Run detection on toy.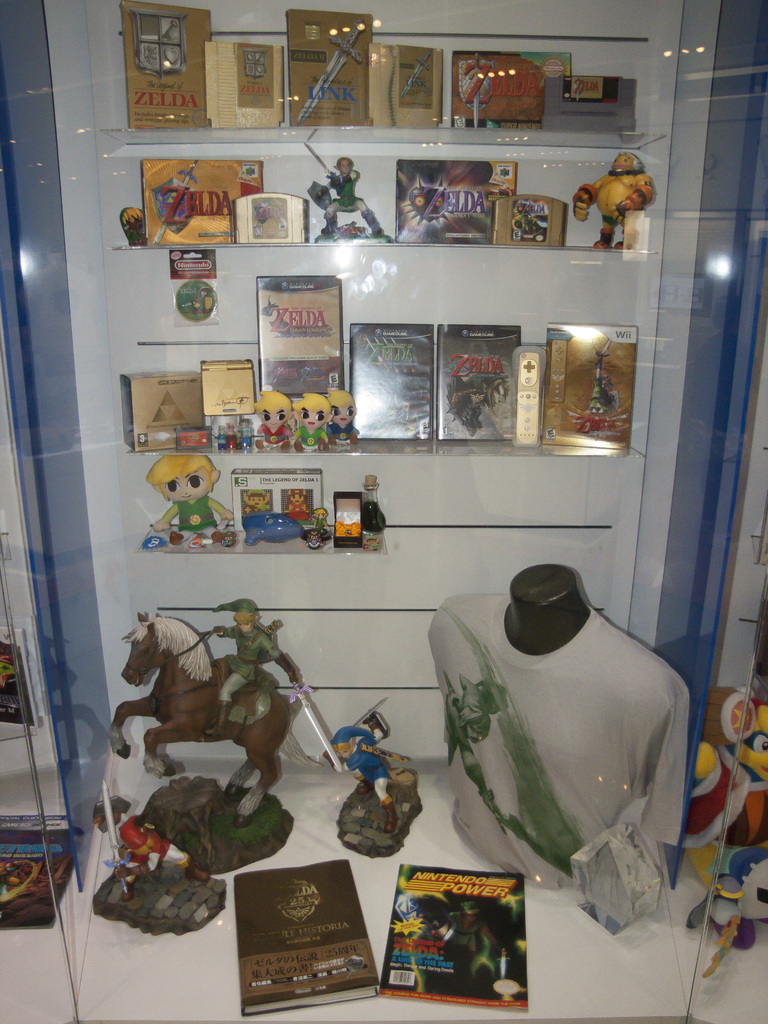
Result: 253 391 293 449.
